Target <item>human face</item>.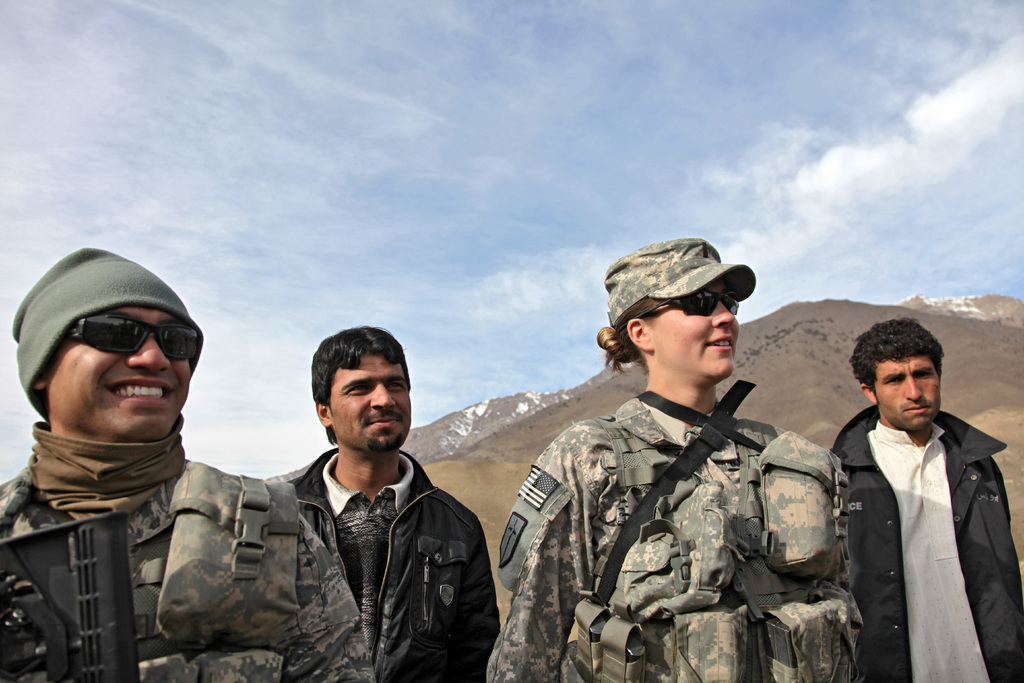
Target region: box=[50, 308, 191, 438].
